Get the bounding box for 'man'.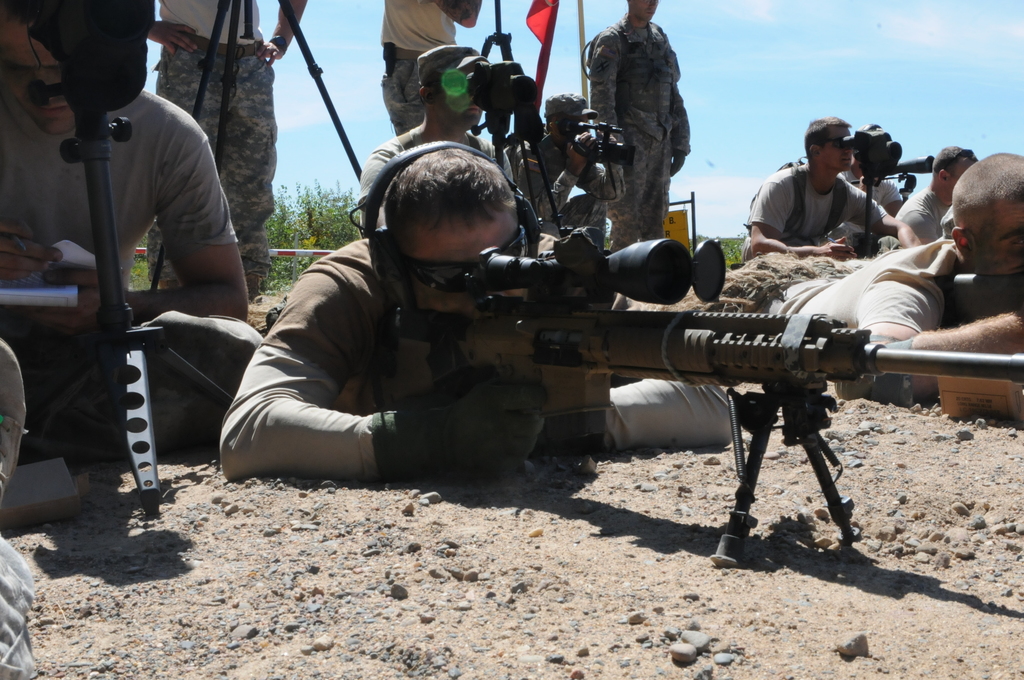
pyautogui.locateOnScreen(896, 145, 977, 234).
